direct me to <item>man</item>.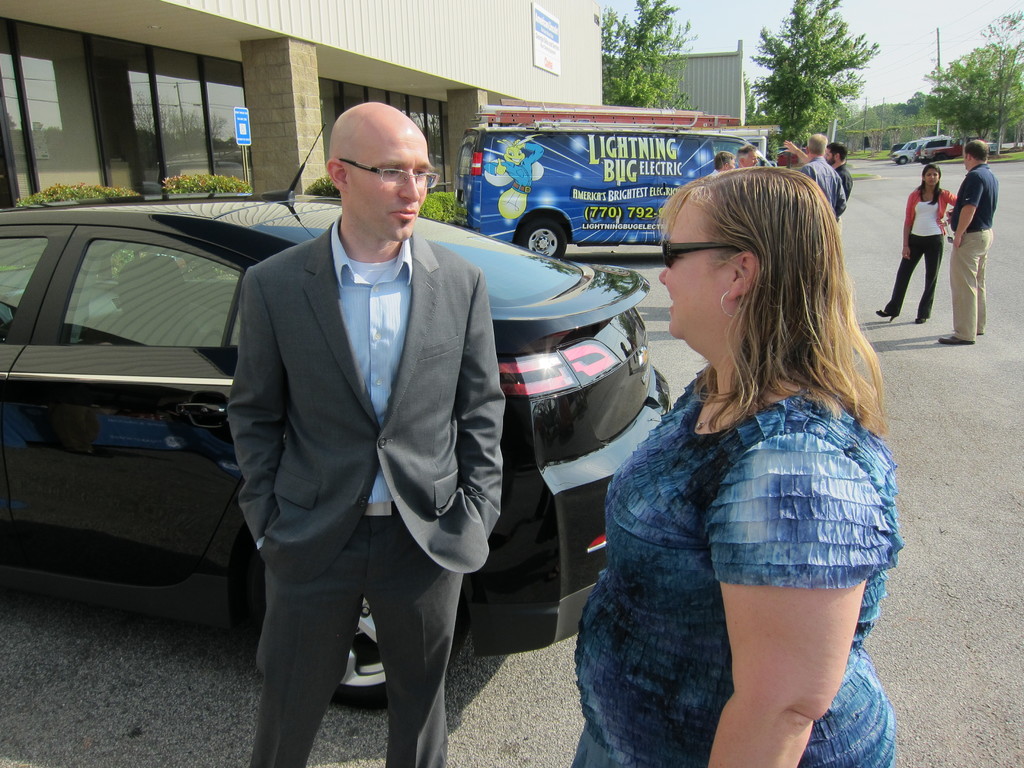
Direction: crop(795, 130, 848, 224).
